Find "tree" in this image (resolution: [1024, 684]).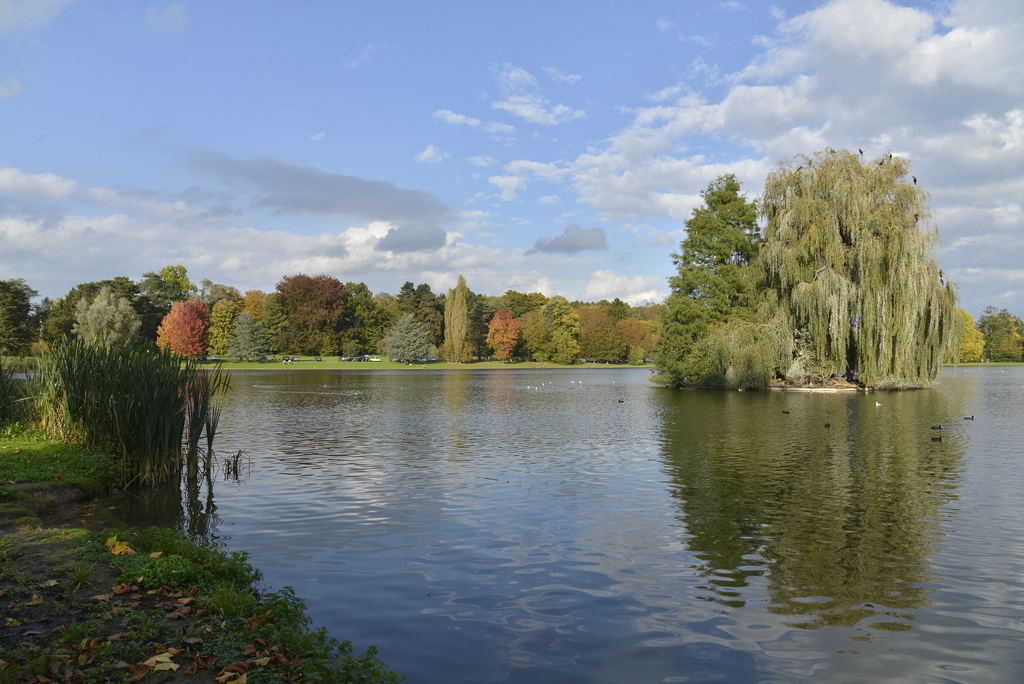
x1=755, y1=135, x2=973, y2=391.
